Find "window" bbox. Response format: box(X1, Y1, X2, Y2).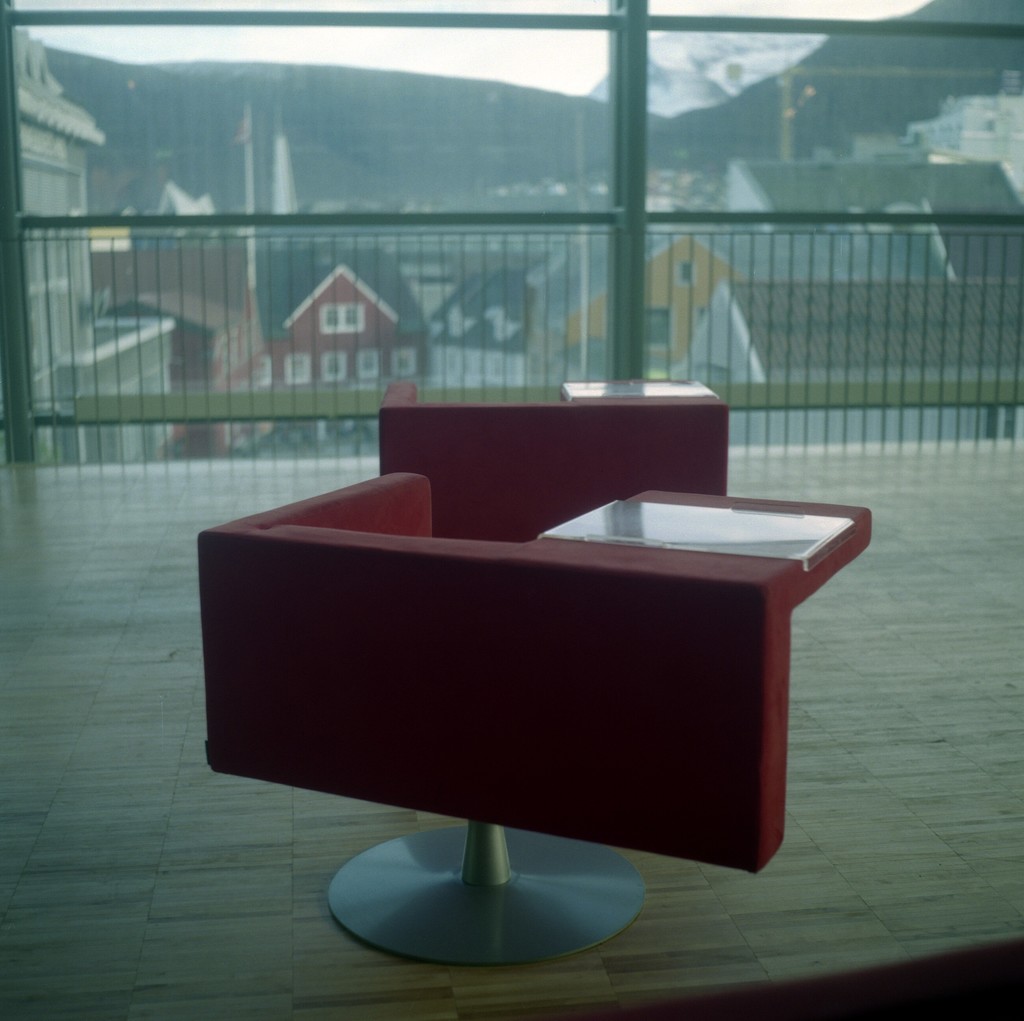
box(635, 309, 665, 362).
